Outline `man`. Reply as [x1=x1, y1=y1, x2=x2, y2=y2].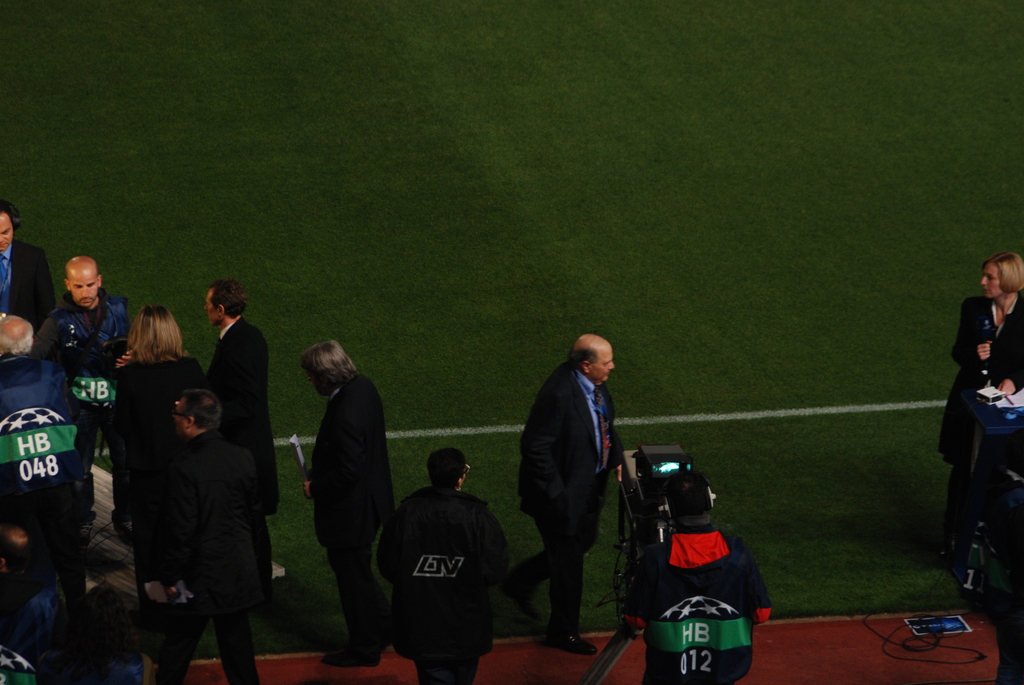
[x1=298, y1=342, x2=399, y2=667].
